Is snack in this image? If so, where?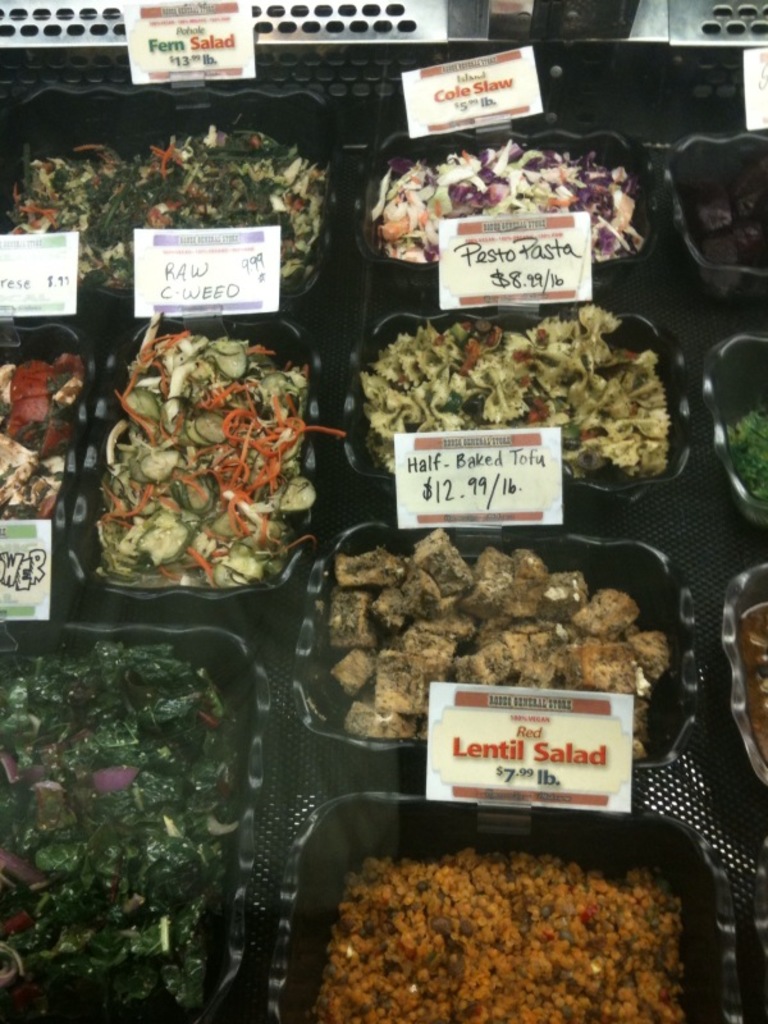
Yes, at select_region(302, 534, 695, 705).
